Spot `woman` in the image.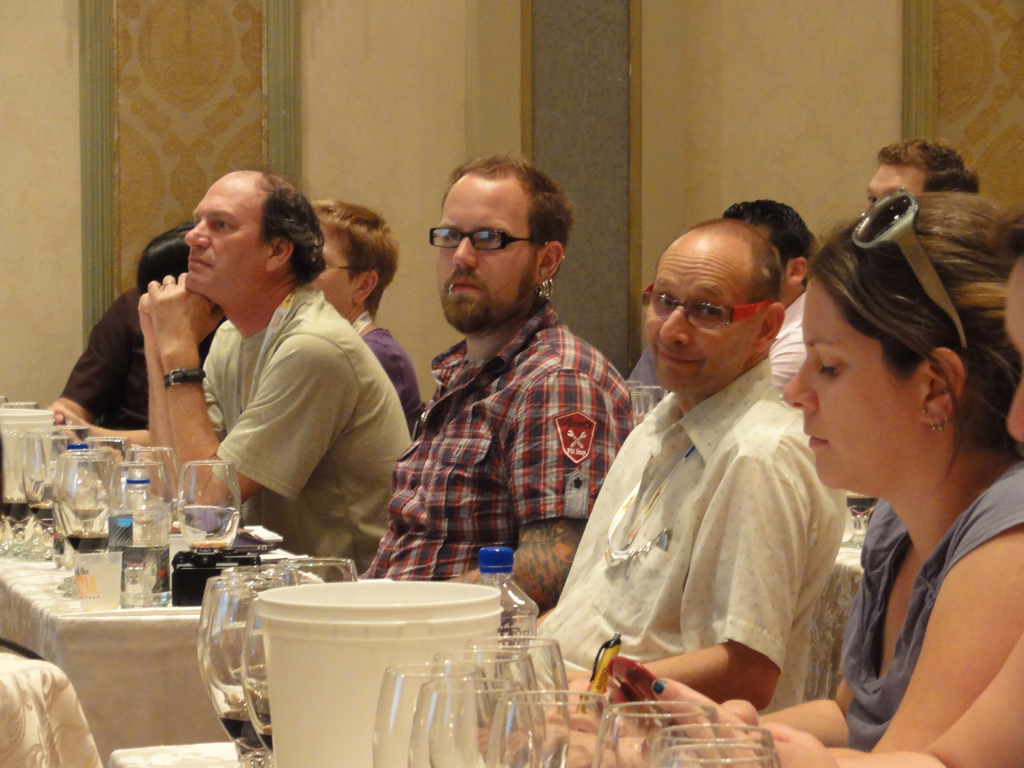
`woman` found at box=[557, 186, 1023, 767].
